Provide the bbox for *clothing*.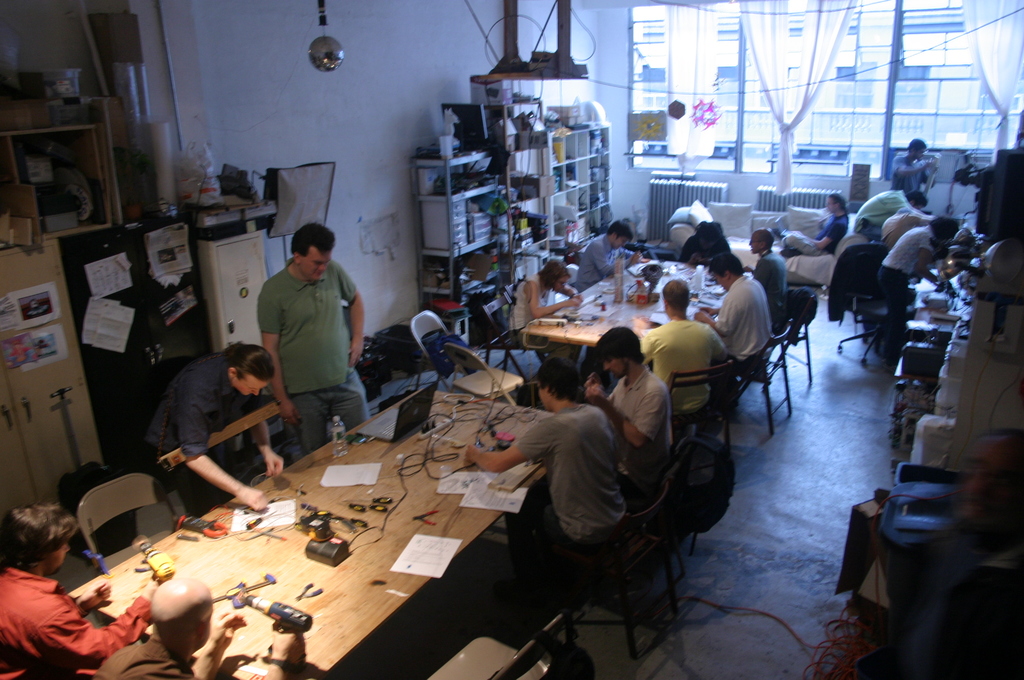
{"x1": 598, "y1": 369, "x2": 675, "y2": 492}.
